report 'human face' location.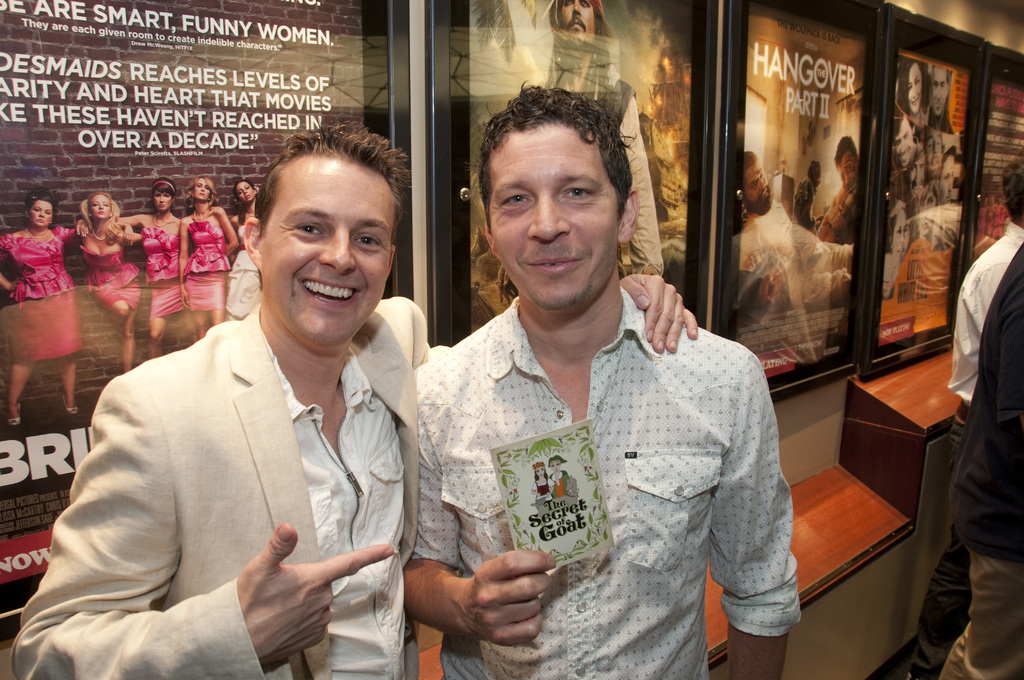
Report: bbox=(913, 194, 936, 236).
